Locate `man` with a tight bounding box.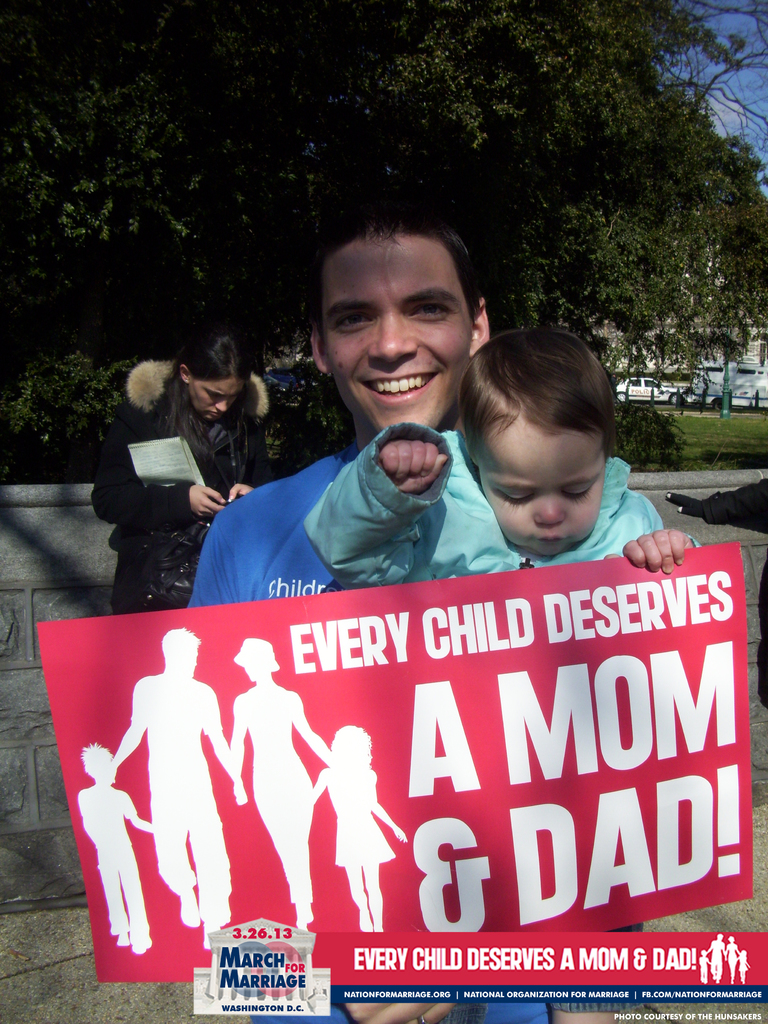
x1=186, y1=207, x2=546, y2=1019.
